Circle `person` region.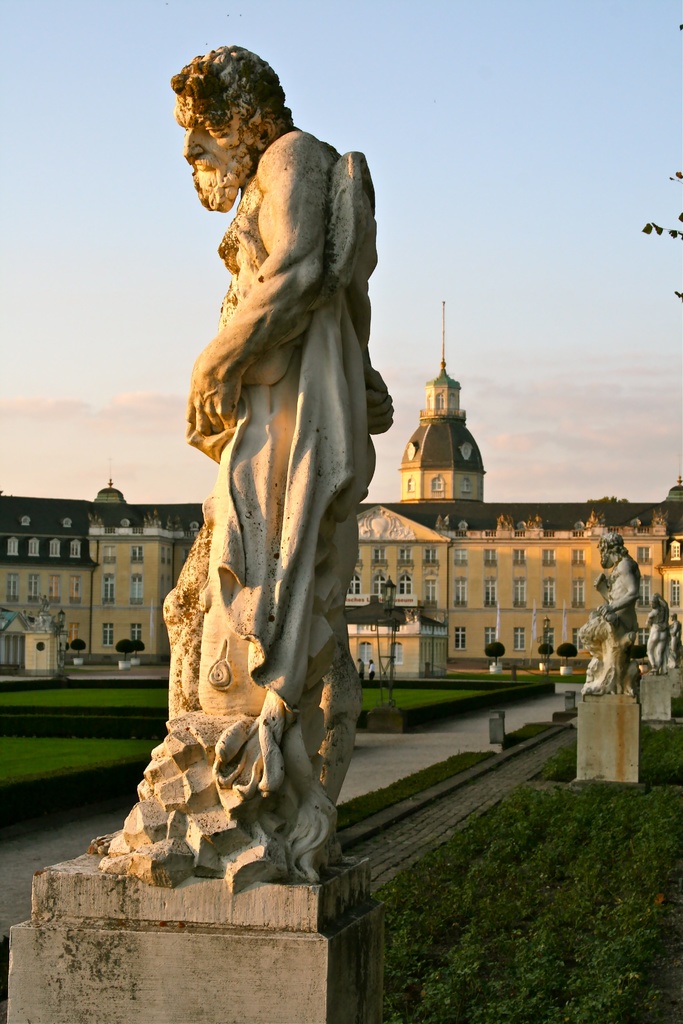
Region: bbox=(647, 592, 668, 667).
